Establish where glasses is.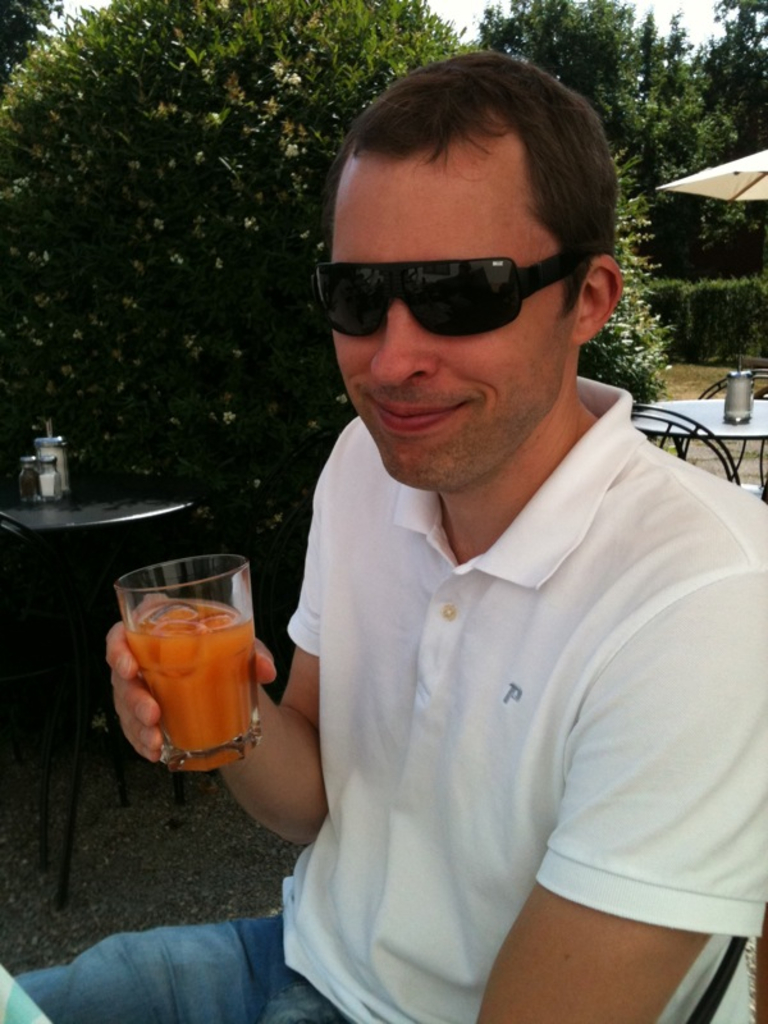
Established at 311/247/585/346.
